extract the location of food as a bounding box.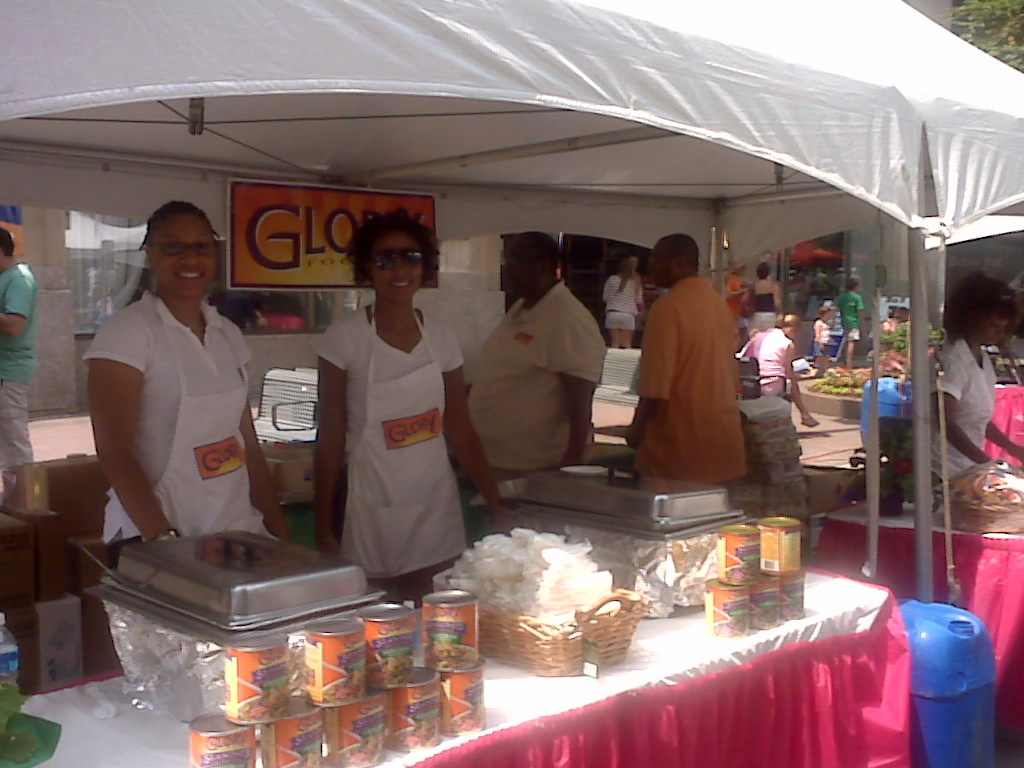
box(425, 636, 479, 669).
